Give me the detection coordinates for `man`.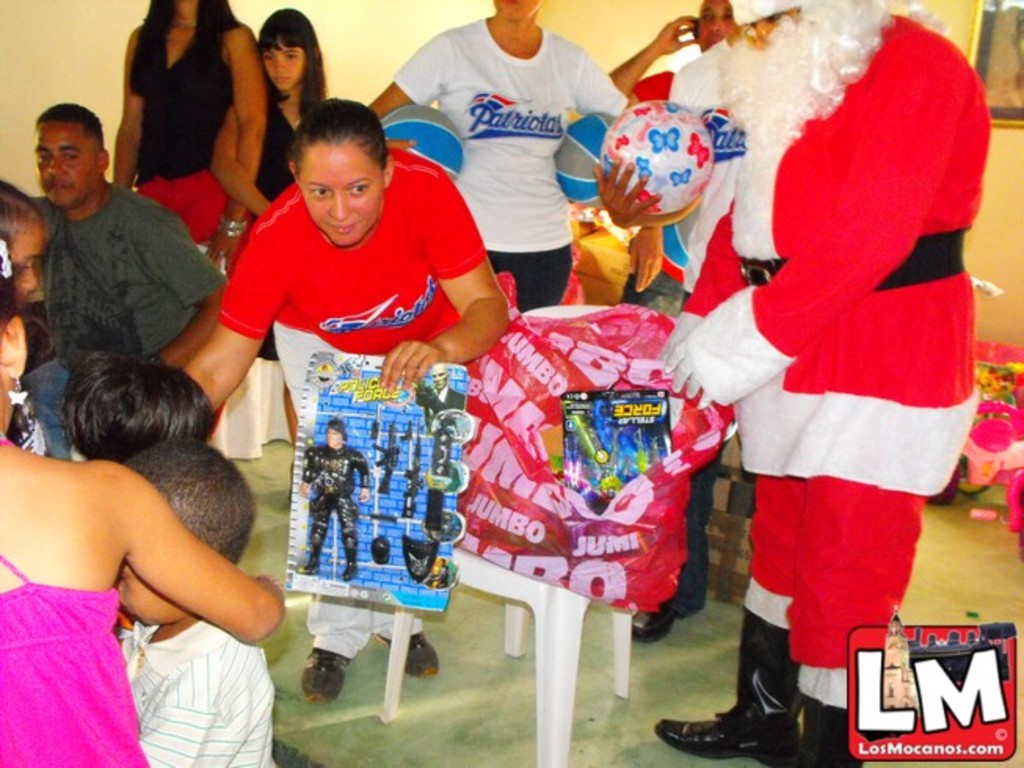
6:108:212:401.
